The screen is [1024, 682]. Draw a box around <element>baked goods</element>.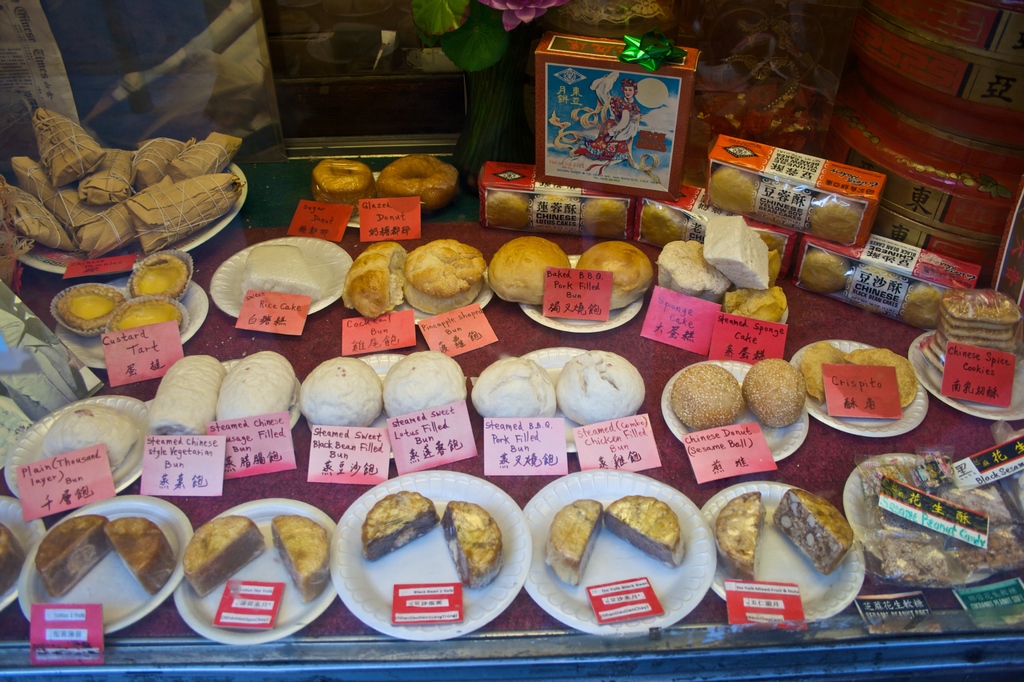
{"left": 52, "top": 284, "right": 124, "bottom": 328}.
